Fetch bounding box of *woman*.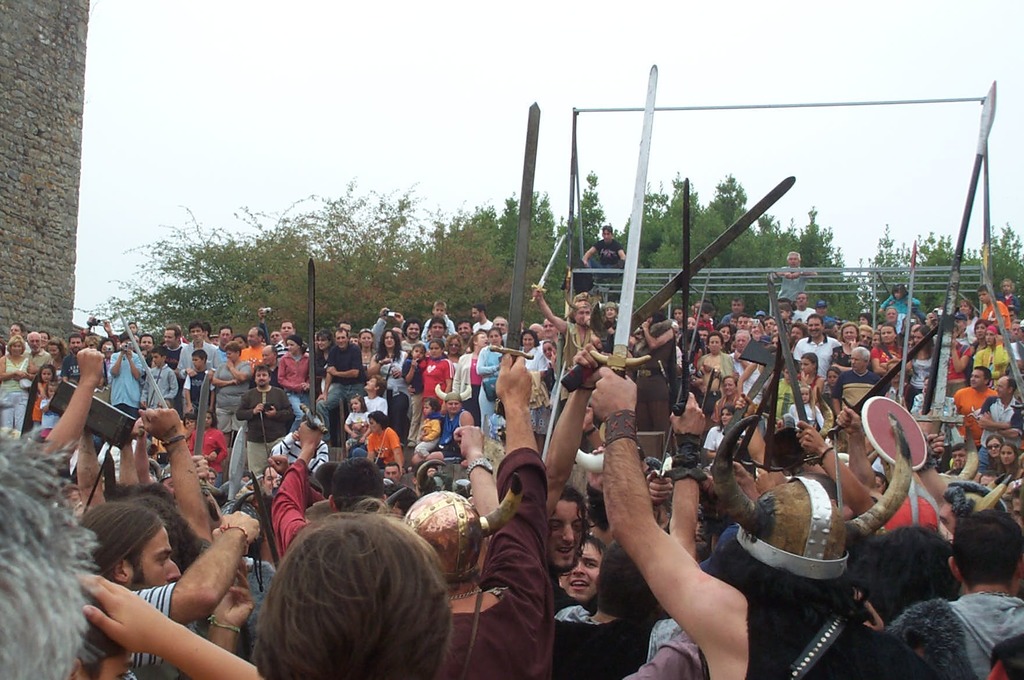
Bbox: <box>945,324,974,397</box>.
